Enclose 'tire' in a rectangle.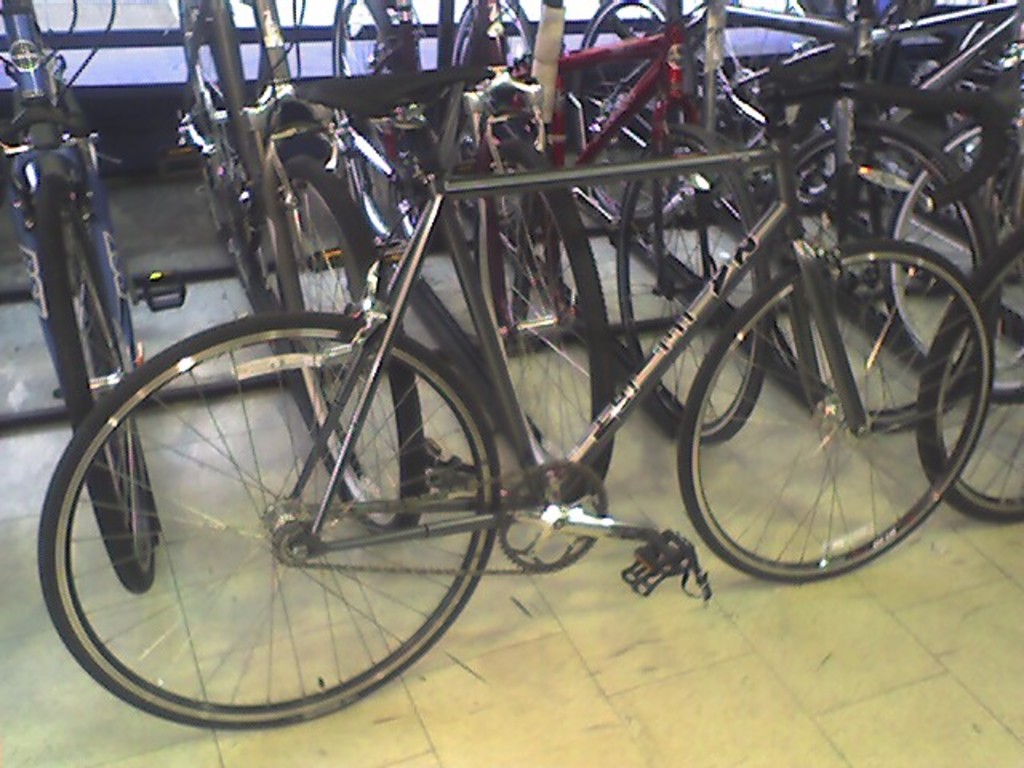
445:0:549:69.
